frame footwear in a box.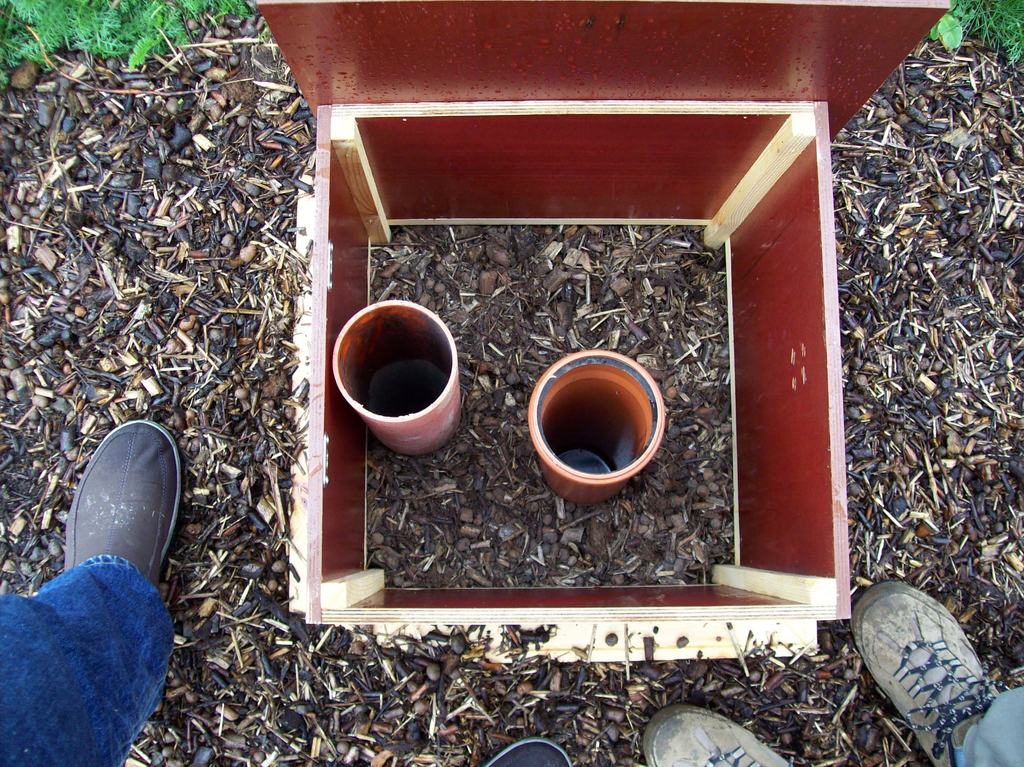
bbox=[628, 697, 796, 766].
